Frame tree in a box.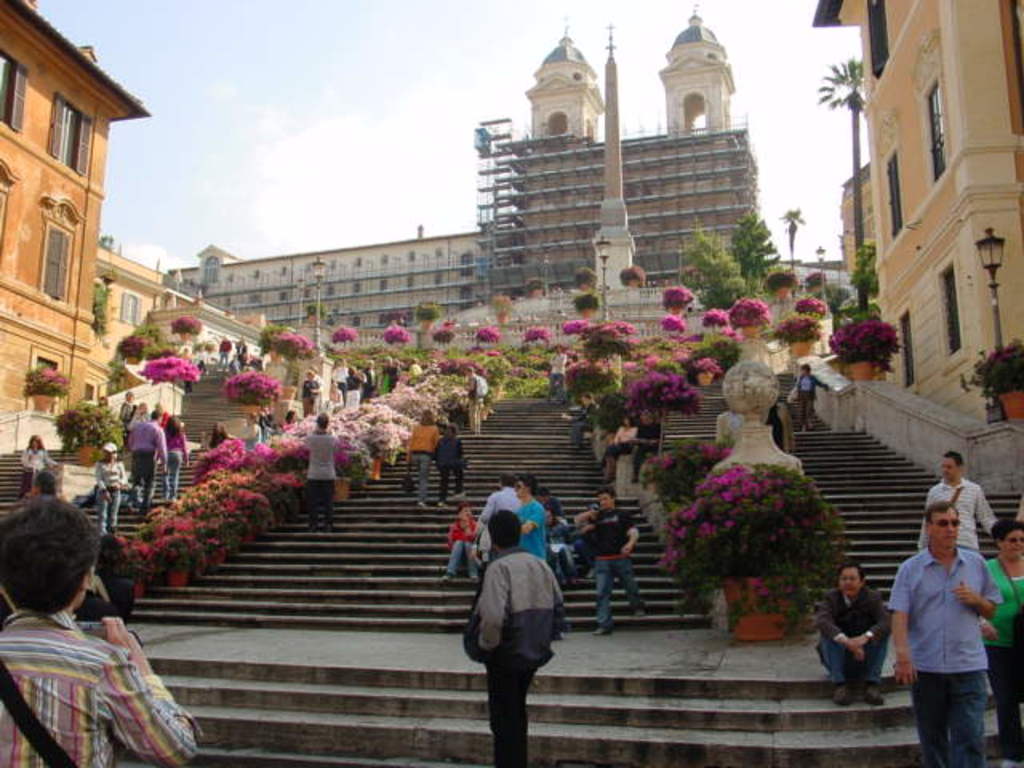
[left=814, top=56, right=869, bottom=310].
